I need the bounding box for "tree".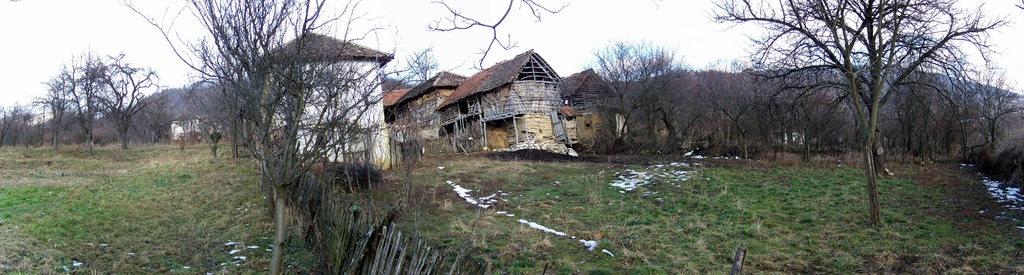
Here it is: (left=695, top=0, right=1022, bottom=231).
